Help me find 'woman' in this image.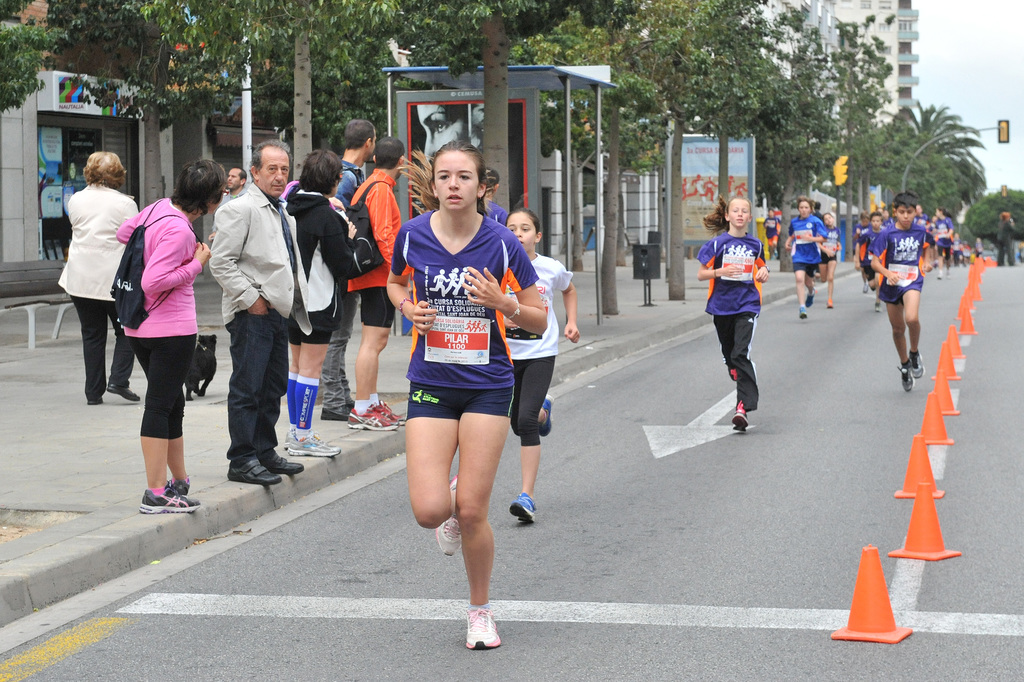
Found it: <bbox>282, 146, 356, 459</bbox>.
